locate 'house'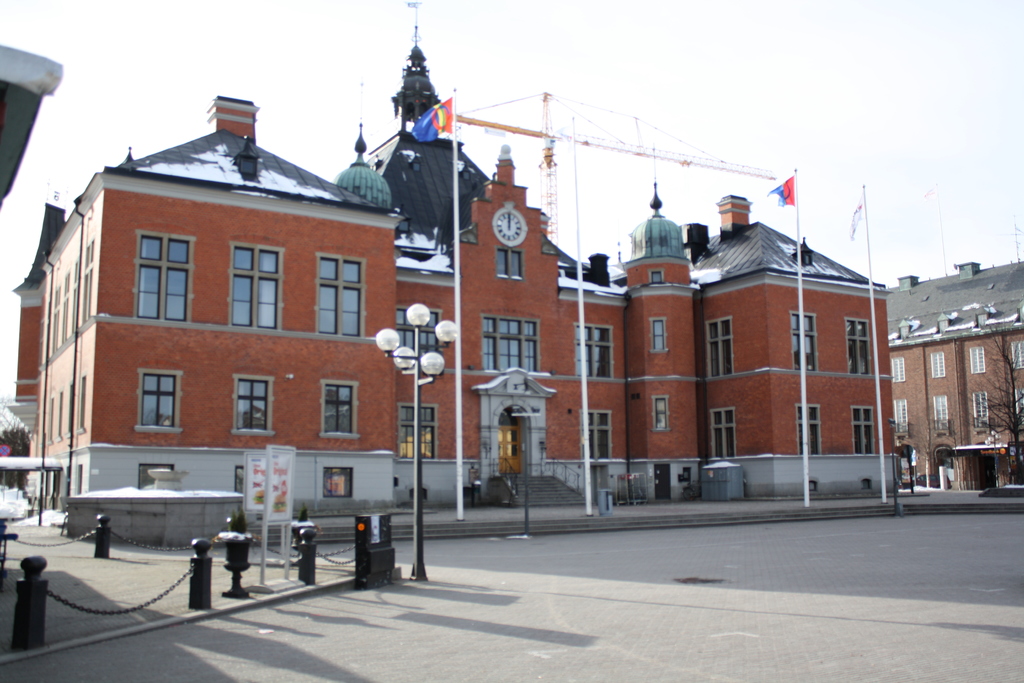
locate(890, 258, 1023, 484)
